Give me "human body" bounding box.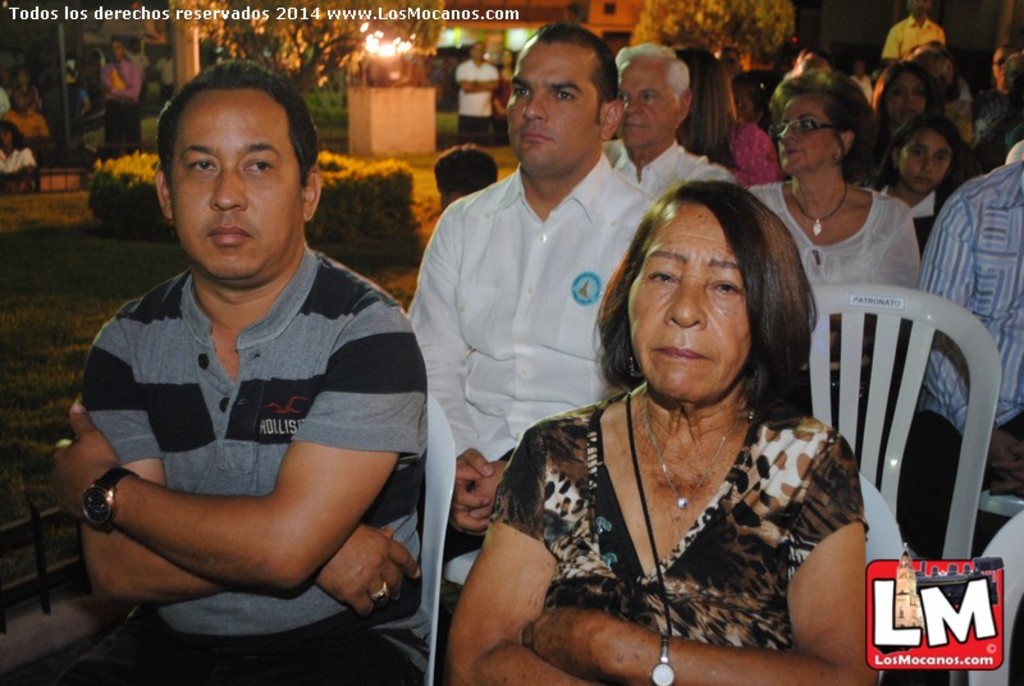
crop(76, 86, 88, 114).
